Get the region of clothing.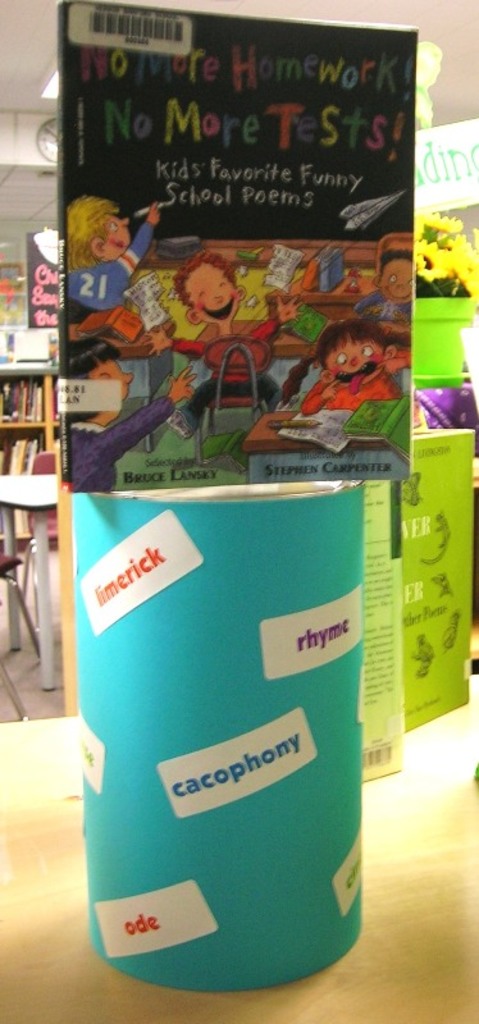
left=63, top=218, right=158, bottom=310.
